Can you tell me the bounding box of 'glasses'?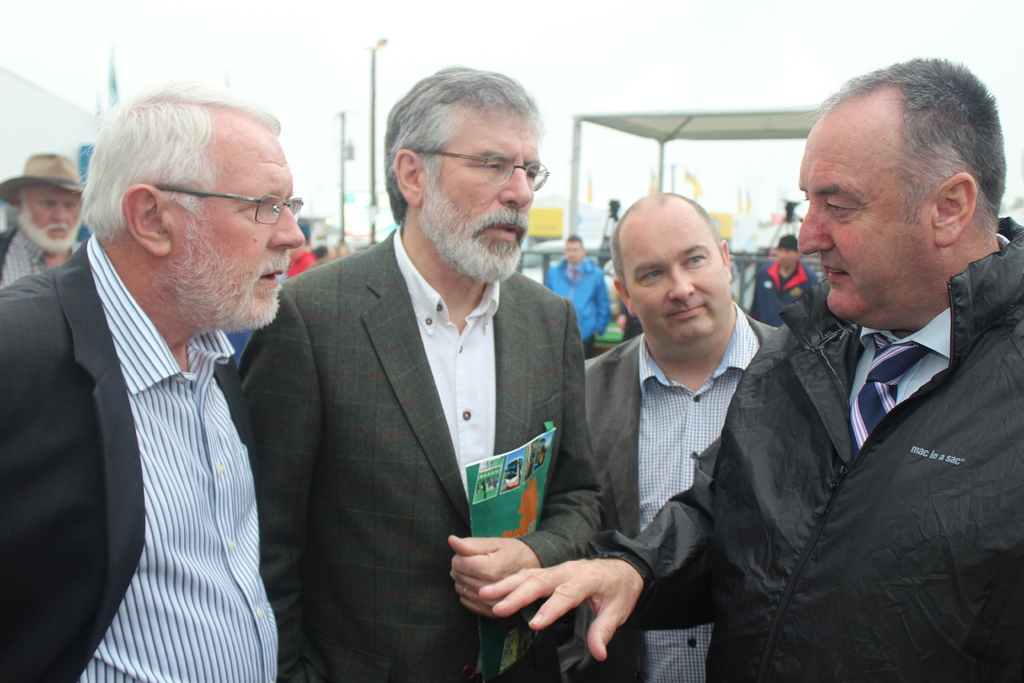
[x1=137, y1=177, x2=309, y2=220].
